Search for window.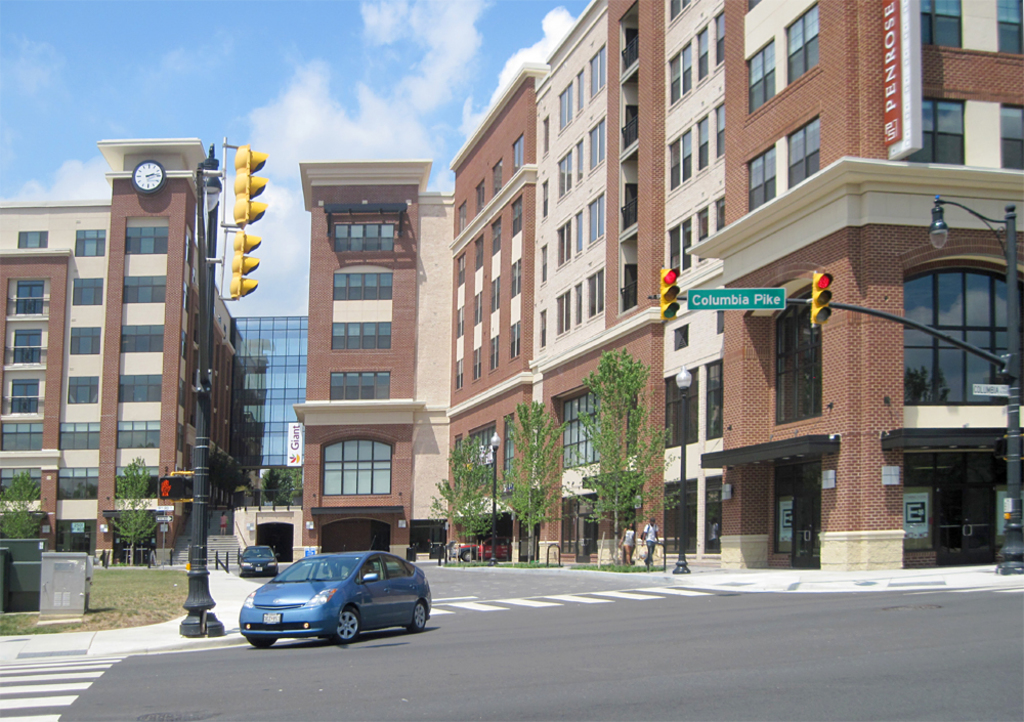
Found at 669 212 688 271.
